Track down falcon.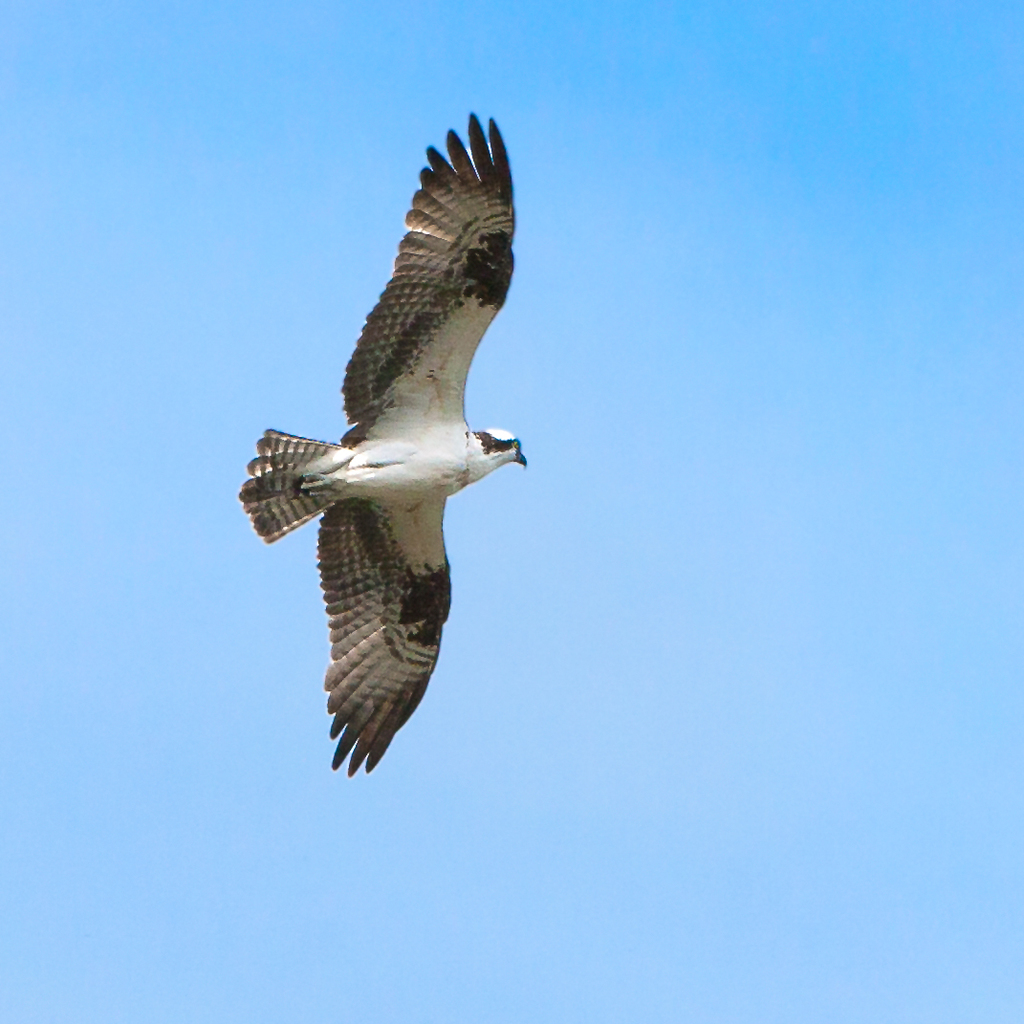
Tracked to bbox(238, 108, 531, 781).
